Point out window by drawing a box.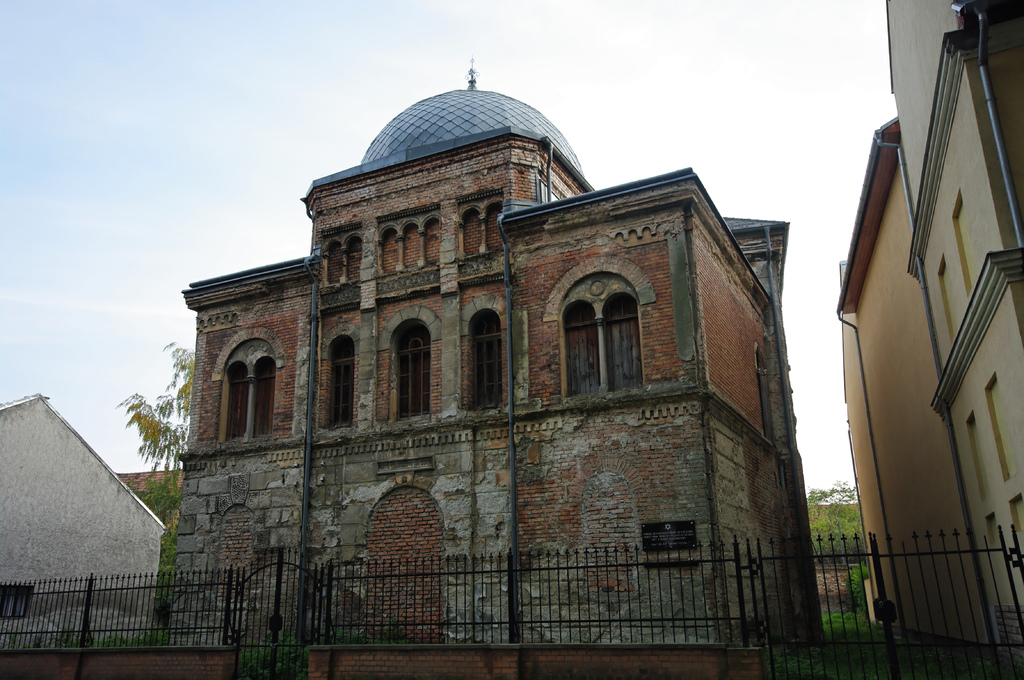
460, 187, 506, 258.
